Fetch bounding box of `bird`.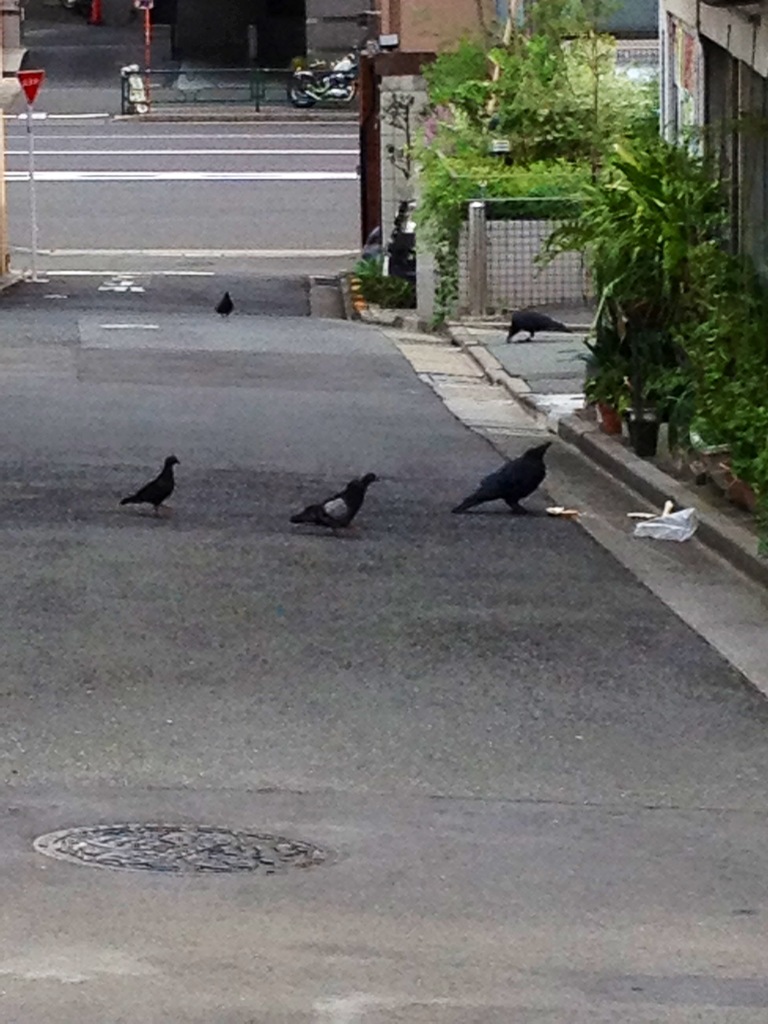
Bbox: select_region(453, 440, 549, 512).
